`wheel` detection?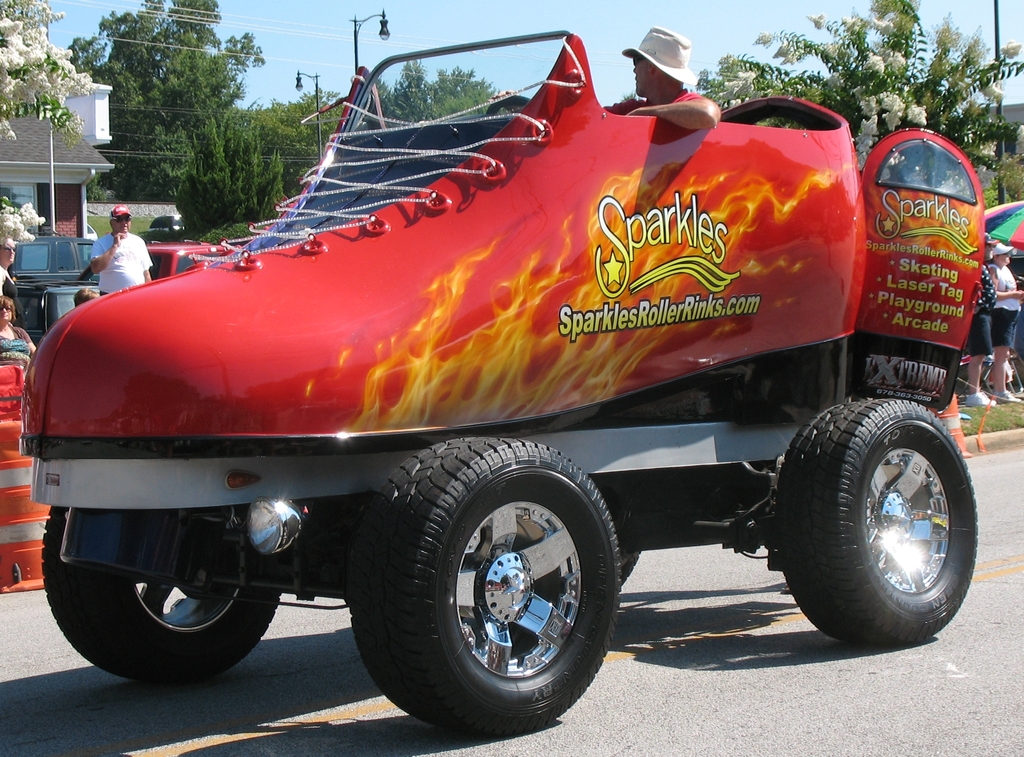
(left=771, top=395, right=985, bottom=644)
